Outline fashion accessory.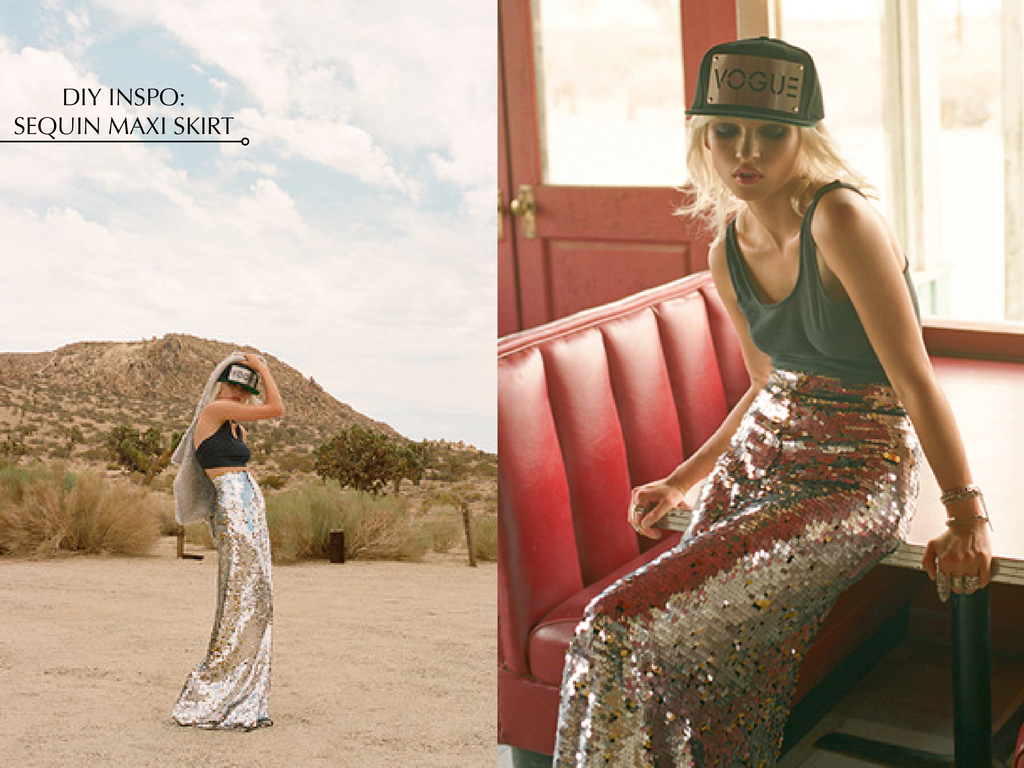
Outline: 682 31 824 129.
